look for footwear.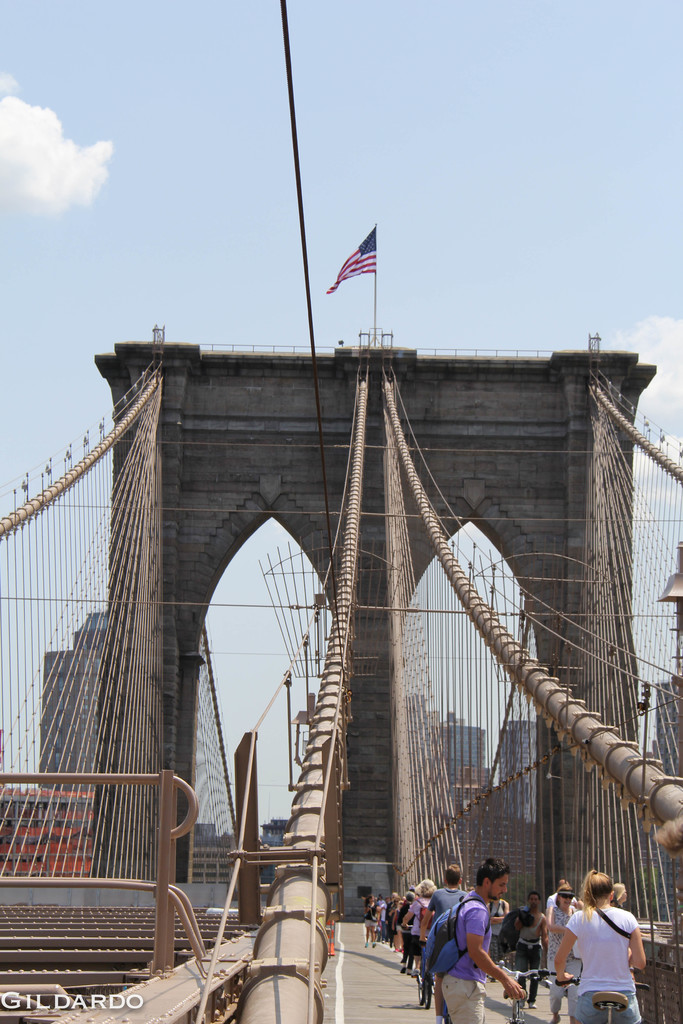
Found: locate(550, 1016, 559, 1023).
